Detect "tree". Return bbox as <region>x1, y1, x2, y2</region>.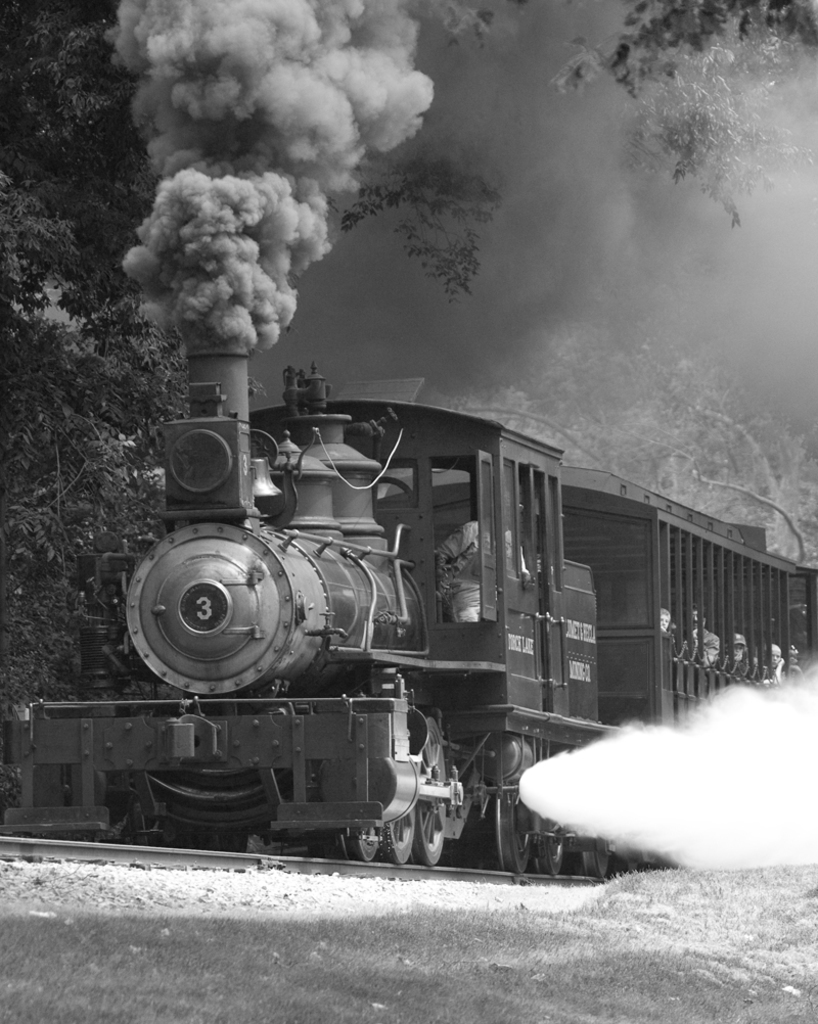
<region>769, 414, 817, 568</region>.
